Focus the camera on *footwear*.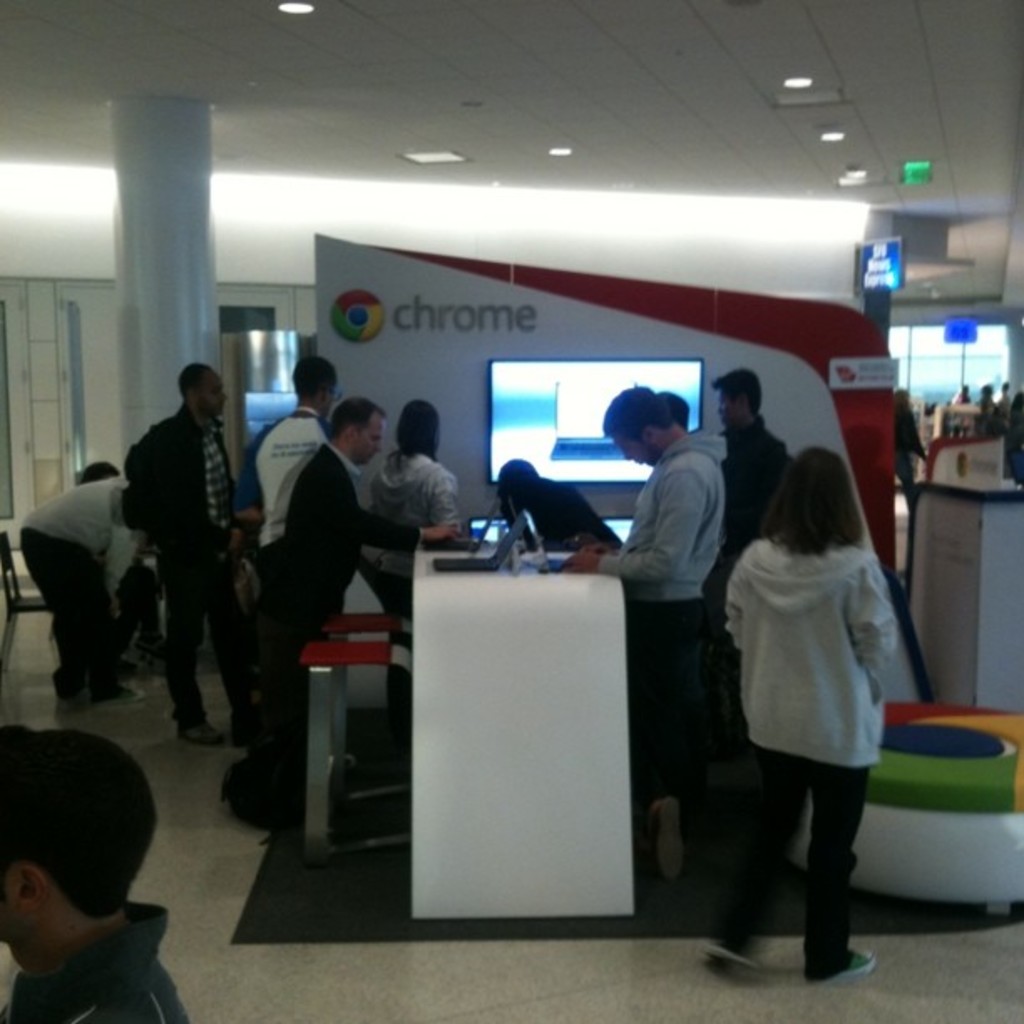
Focus region: (left=169, top=714, right=226, bottom=750).
